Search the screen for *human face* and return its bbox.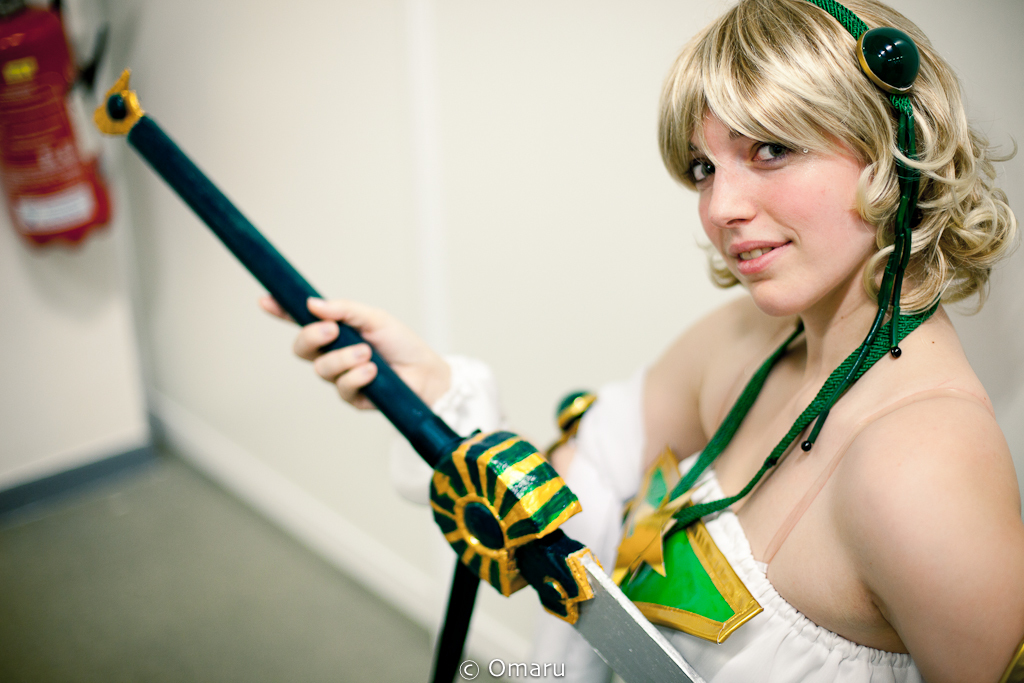
Found: Rect(682, 80, 912, 306).
